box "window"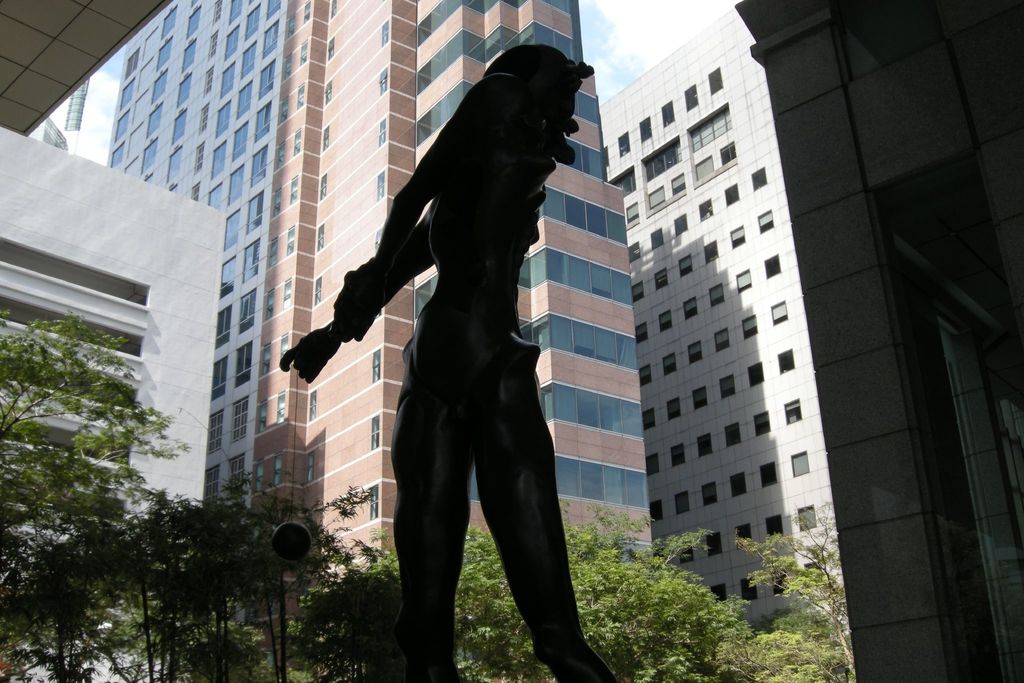
left=685, top=293, right=698, bottom=321
